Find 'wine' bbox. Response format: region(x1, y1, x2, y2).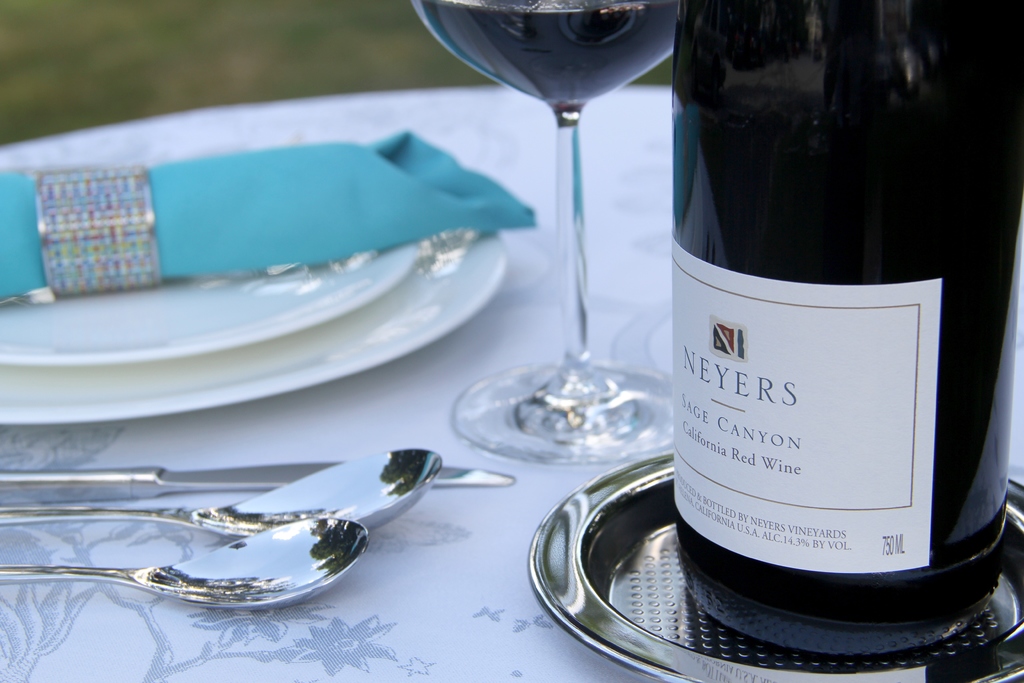
region(661, 0, 1023, 657).
